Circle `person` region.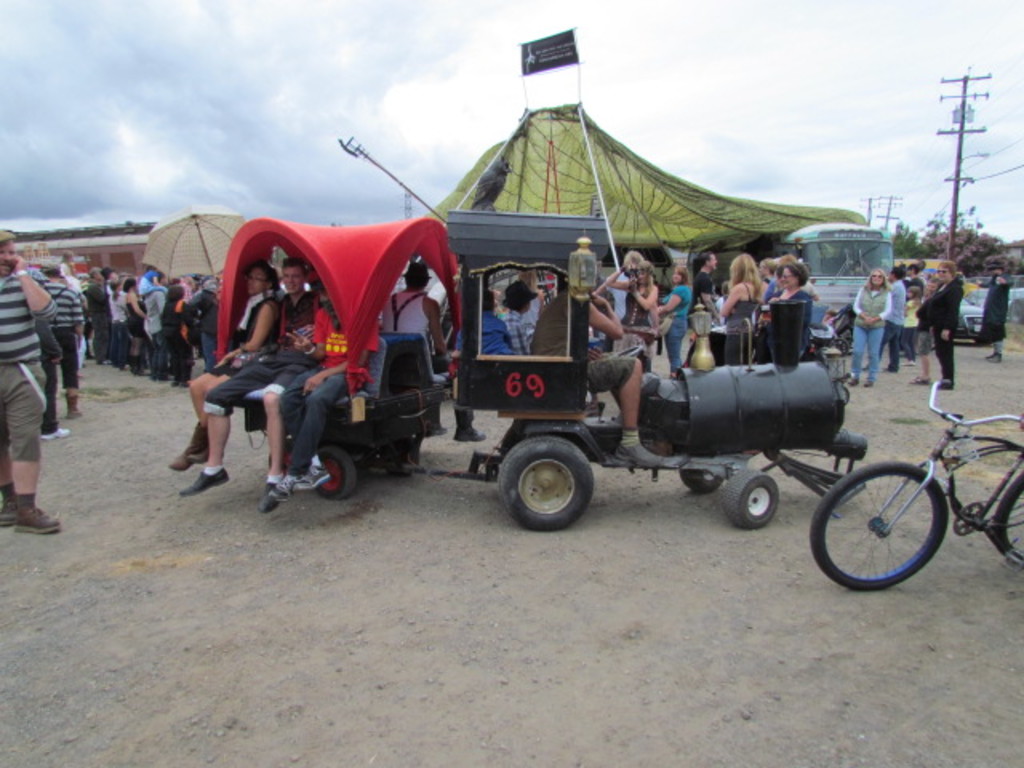
Region: <region>712, 248, 763, 358</region>.
